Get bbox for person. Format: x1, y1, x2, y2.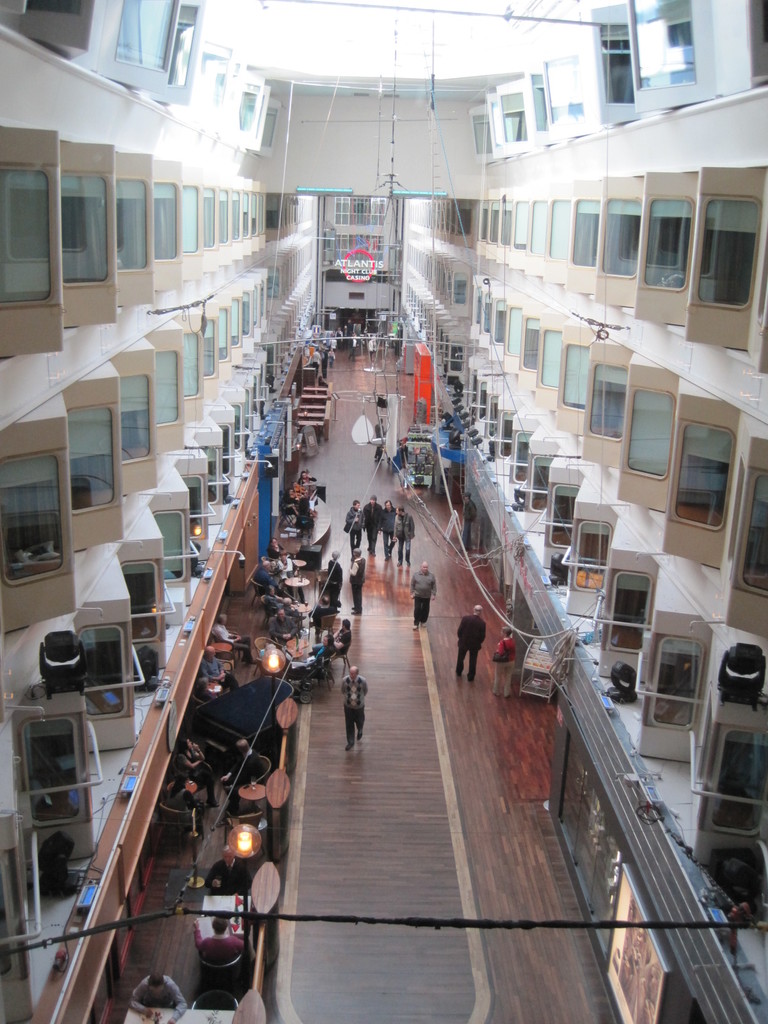
319, 351, 328, 381.
